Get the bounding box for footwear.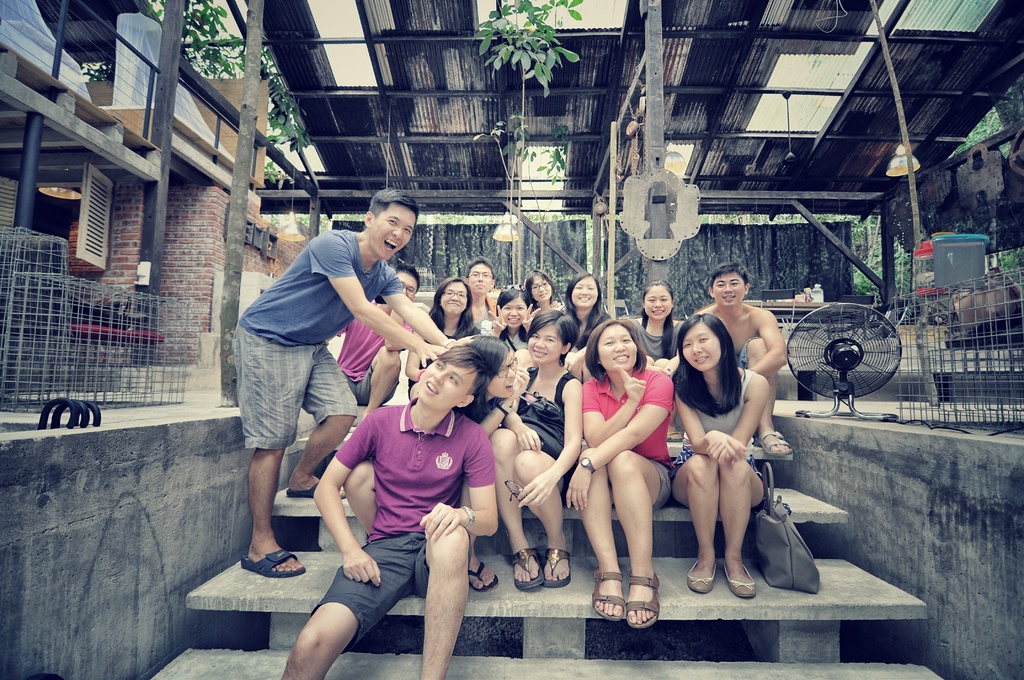
x1=283 y1=483 x2=348 y2=503.
